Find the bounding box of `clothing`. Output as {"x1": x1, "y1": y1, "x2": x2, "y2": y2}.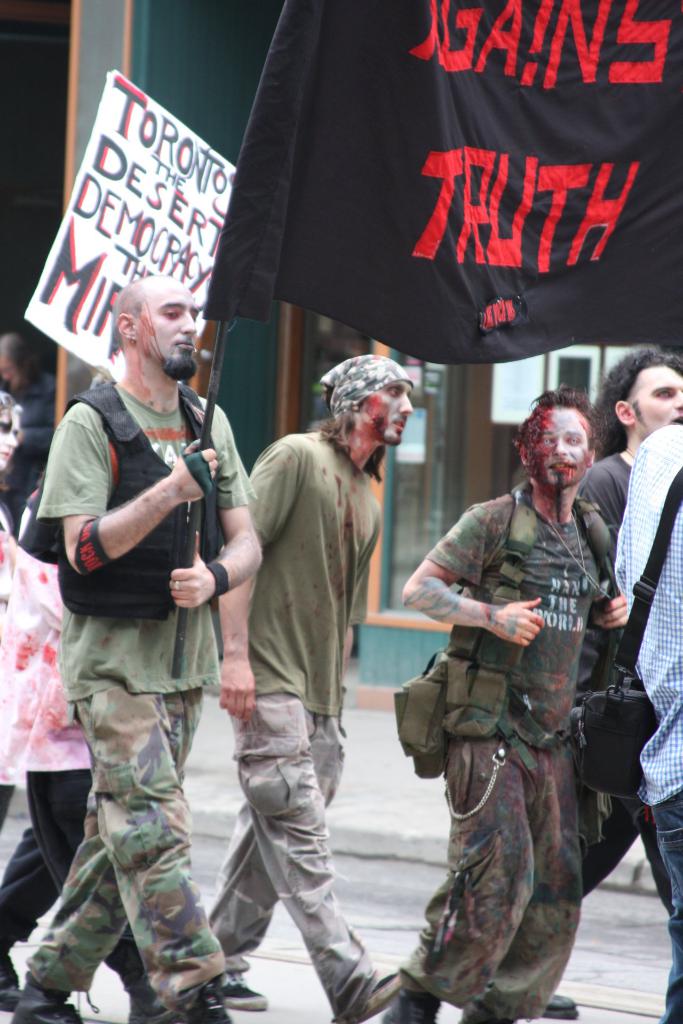
{"x1": 595, "y1": 420, "x2": 682, "y2": 993}.
